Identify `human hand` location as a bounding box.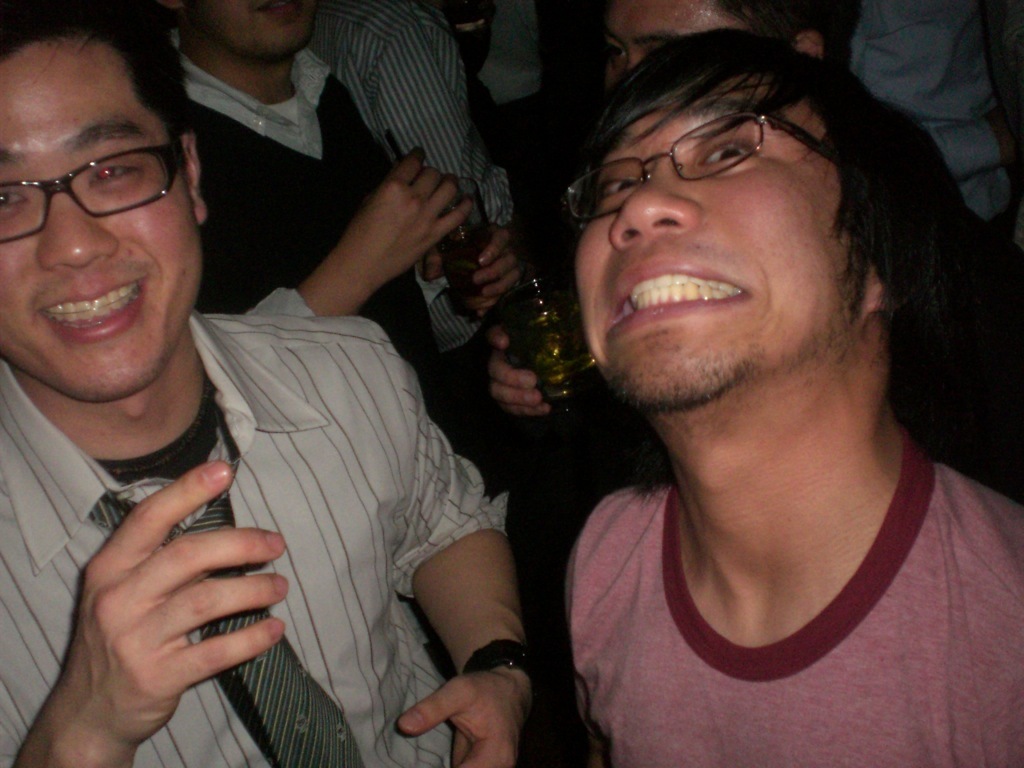
(486, 326, 558, 418).
